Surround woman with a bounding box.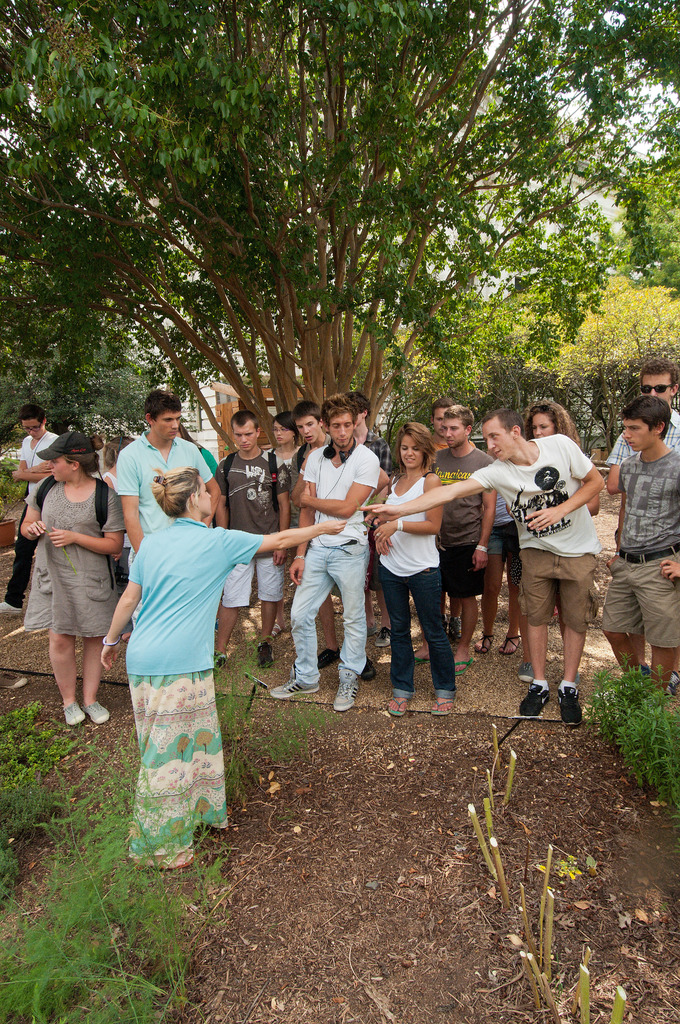
bbox(360, 426, 456, 717).
